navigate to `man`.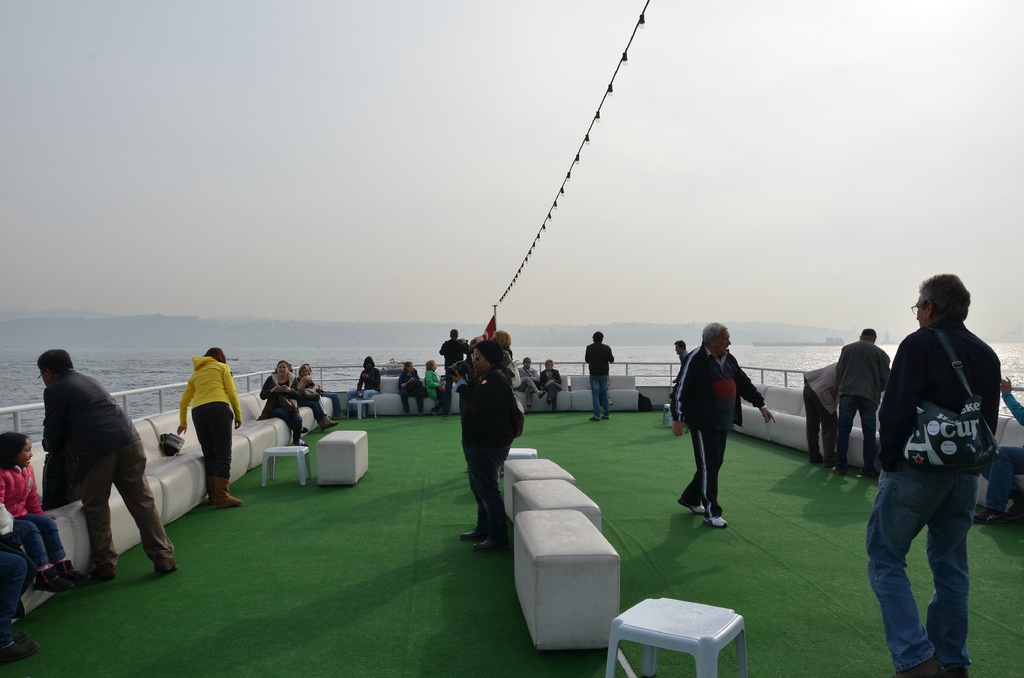
Navigation target: 835, 325, 889, 481.
